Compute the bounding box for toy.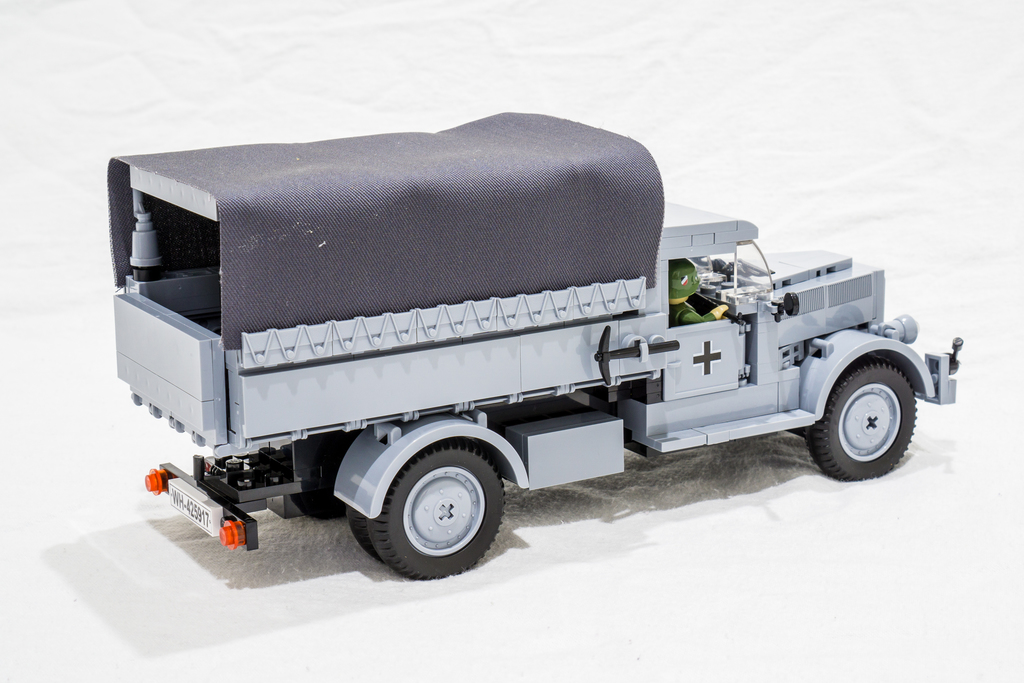
l=111, t=115, r=954, b=562.
